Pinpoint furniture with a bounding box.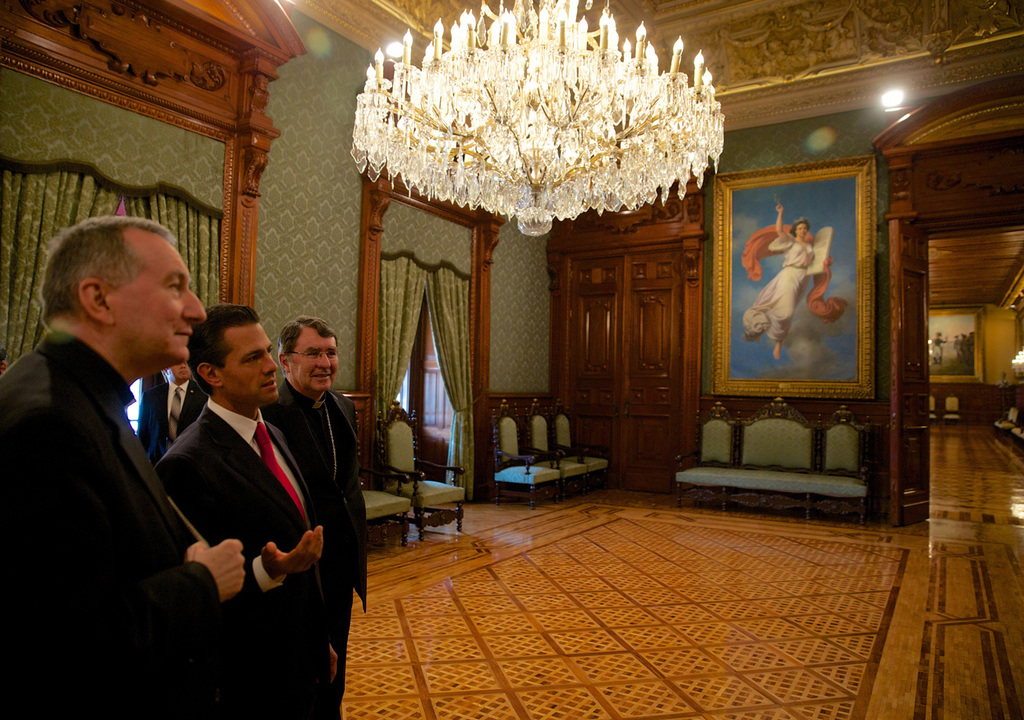
x1=551 y1=399 x2=610 y2=486.
